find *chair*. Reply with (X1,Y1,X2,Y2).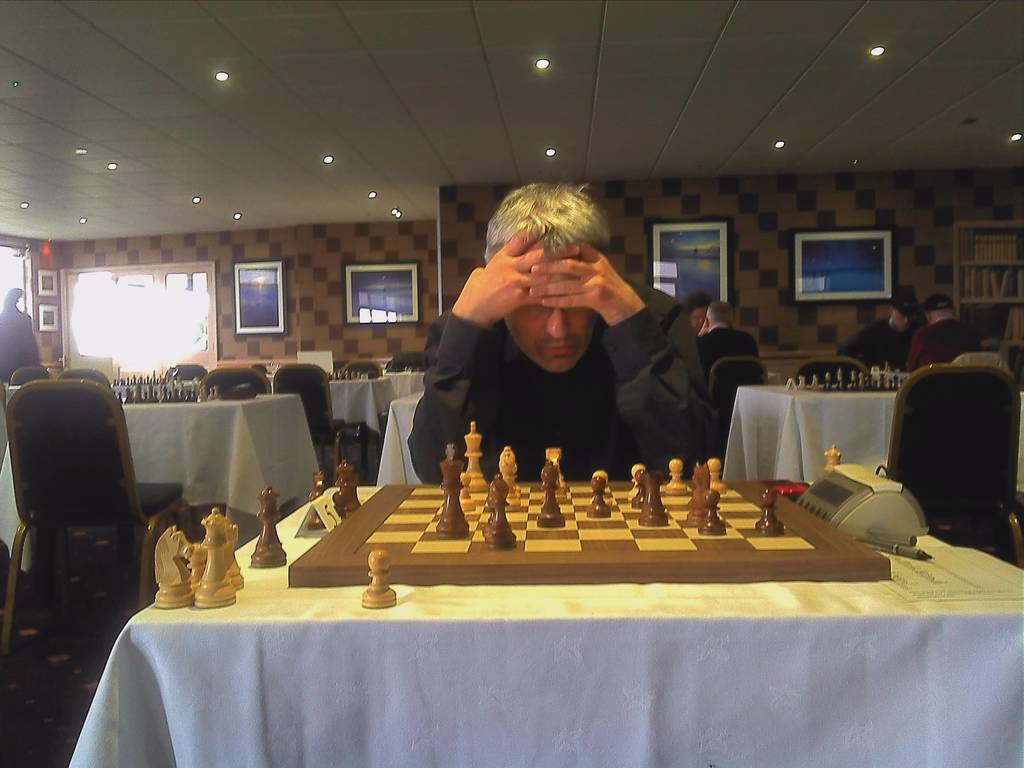
(276,361,367,485).
